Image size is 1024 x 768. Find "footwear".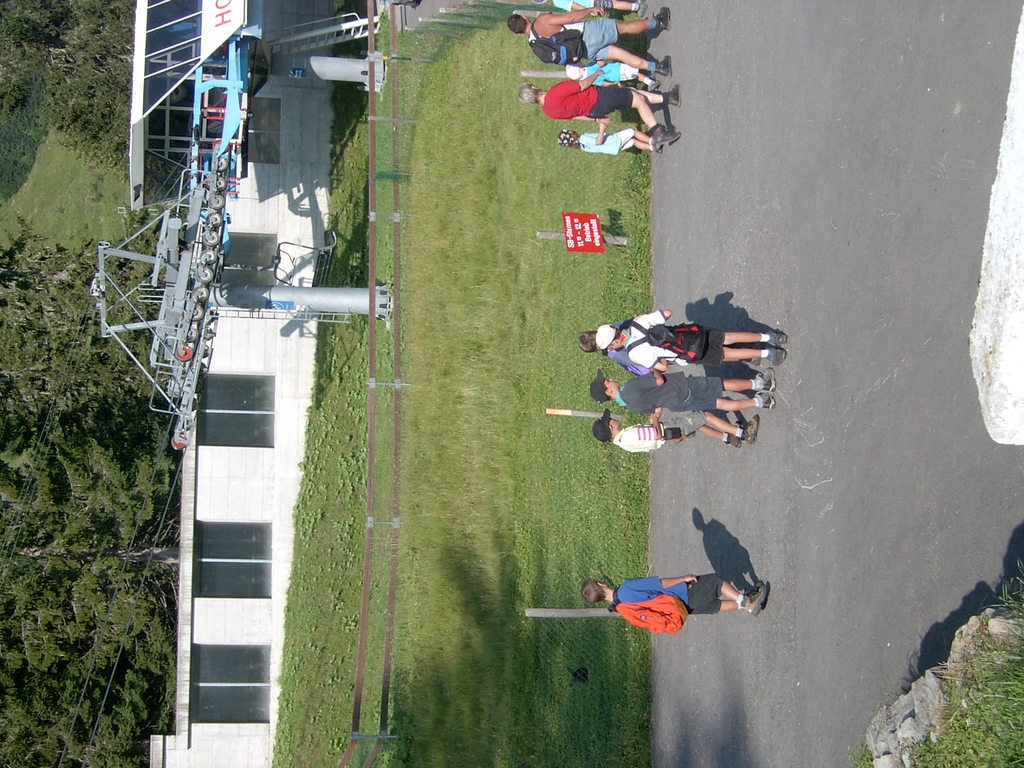
detection(656, 147, 665, 152).
